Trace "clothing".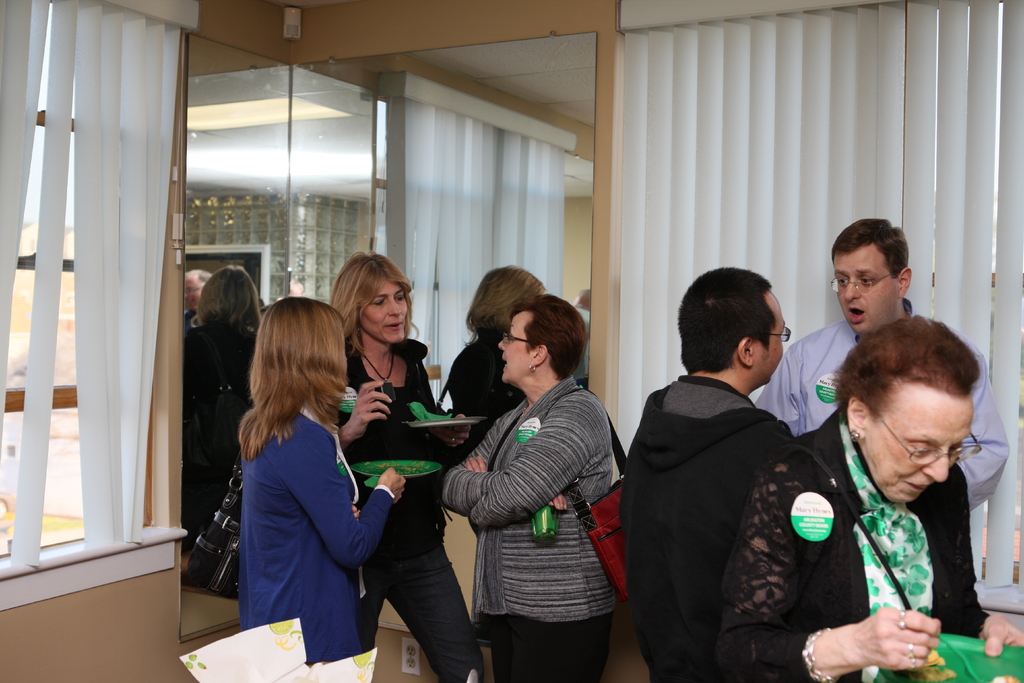
Traced to <bbox>435, 388, 618, 682</bbox>.
